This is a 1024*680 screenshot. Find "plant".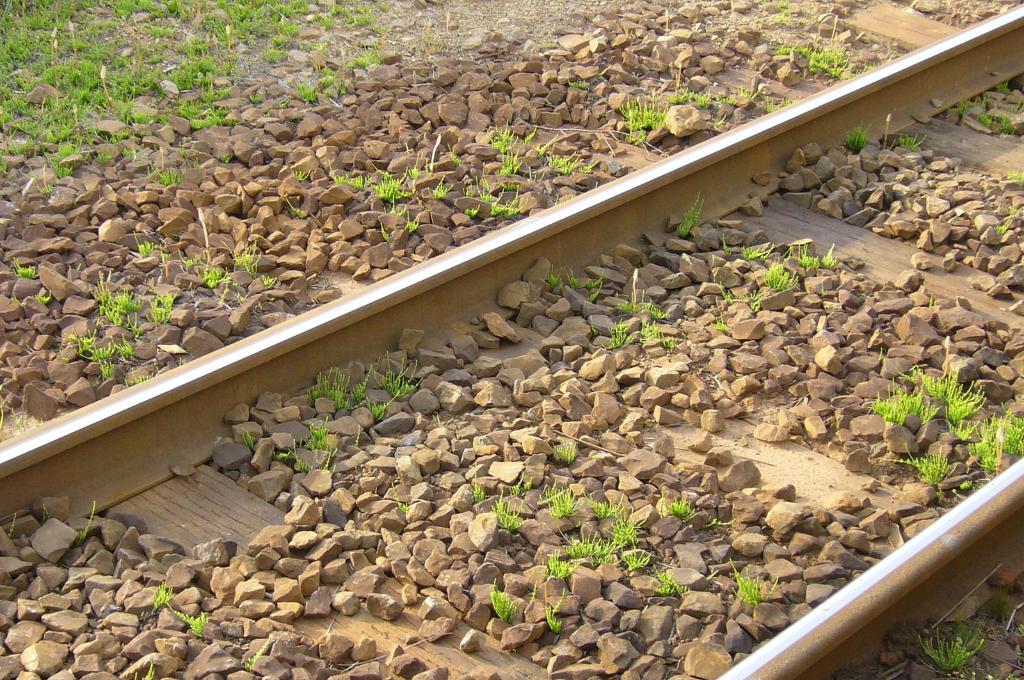
Bounding box: pyautogui.locateOnScreen(995, 209, 1012, 236).
